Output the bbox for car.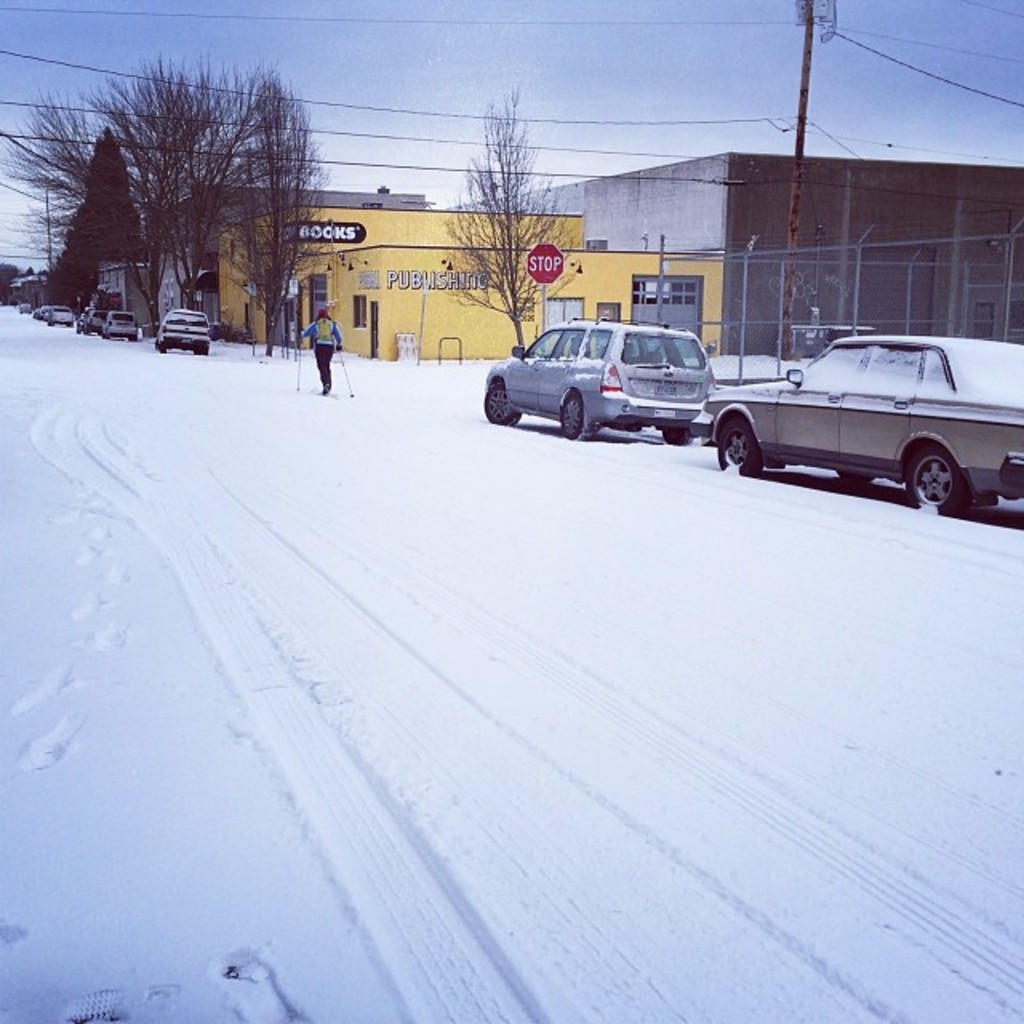
[72, 304, 88, 330].
